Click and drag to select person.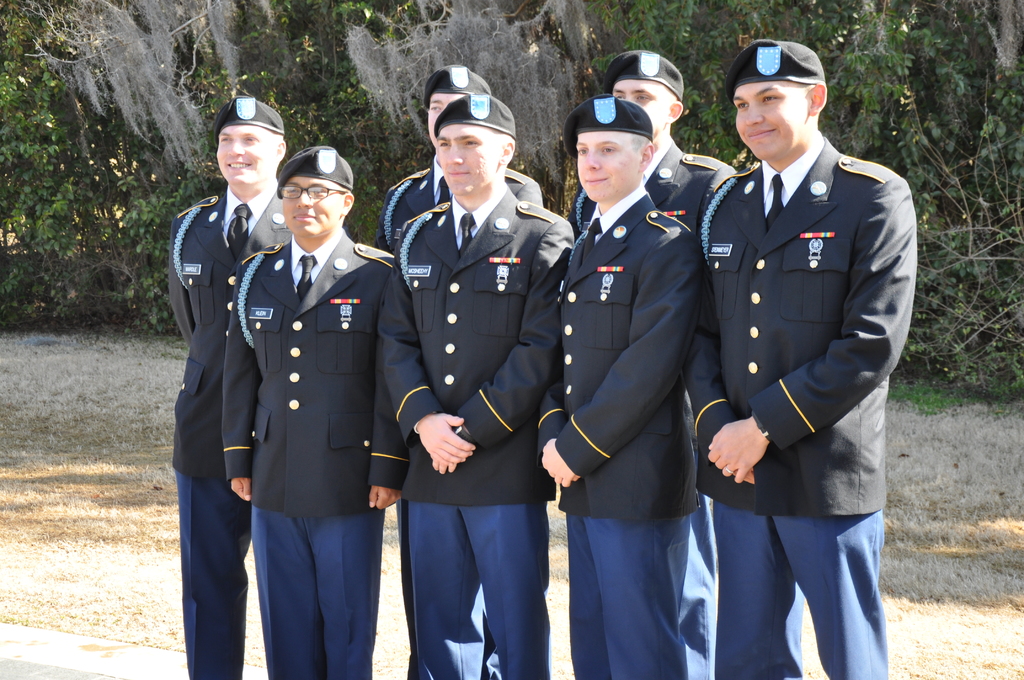
Selection: {"x1": 695, "y1": 34, "x2": 924, "y2": 679}.
